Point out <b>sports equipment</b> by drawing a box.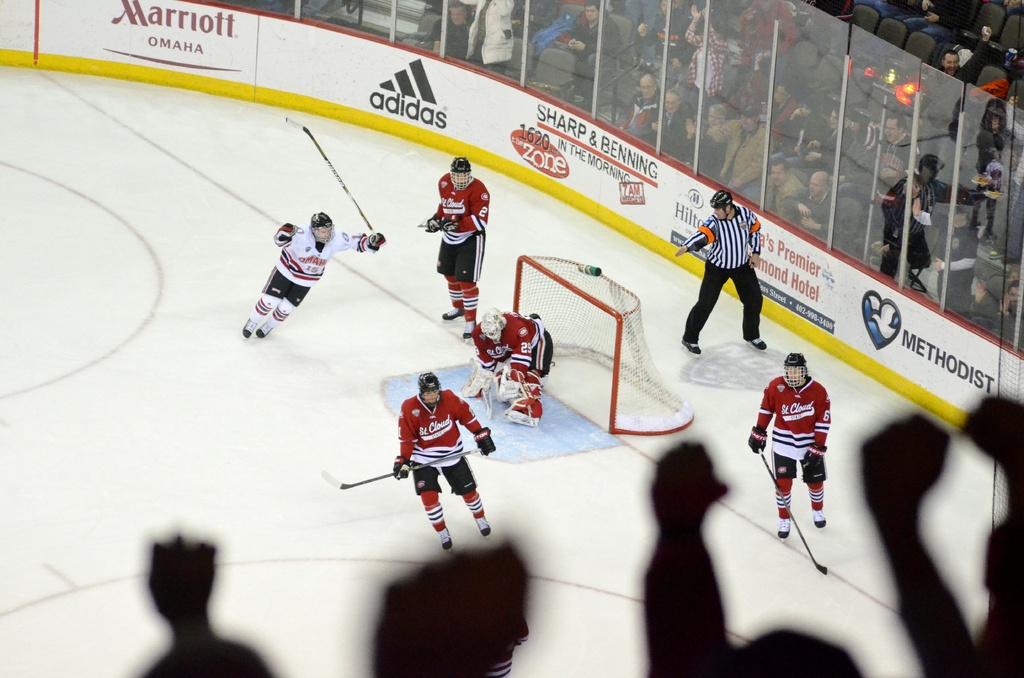
{"left": 339, "top": 449, "right": 481, "bottom": 490}.
